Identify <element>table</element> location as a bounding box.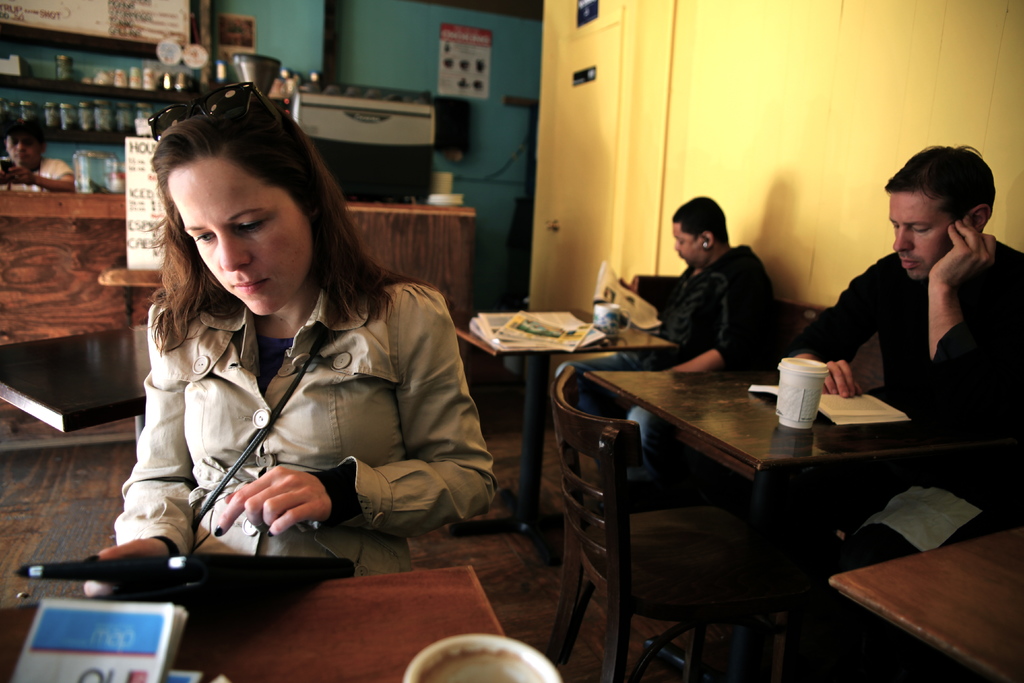
825/526/1023/682.
